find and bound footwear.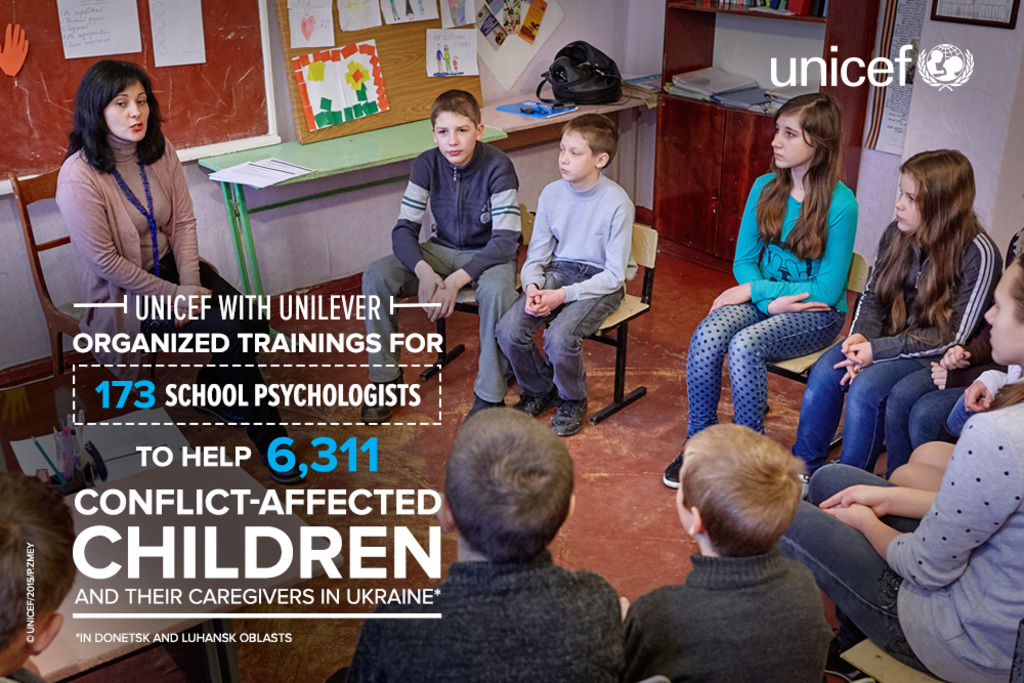
Bound: {"x1": 265, "y1": 456, "x2": 306, "y2": 481}.
